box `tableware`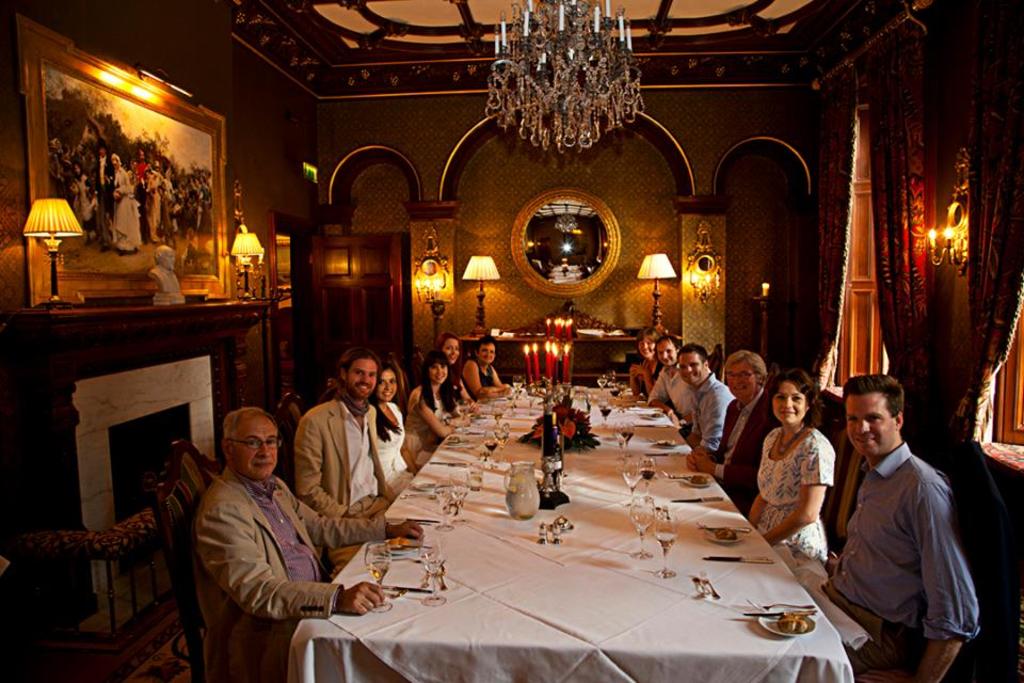
550, 514, 575, 531
